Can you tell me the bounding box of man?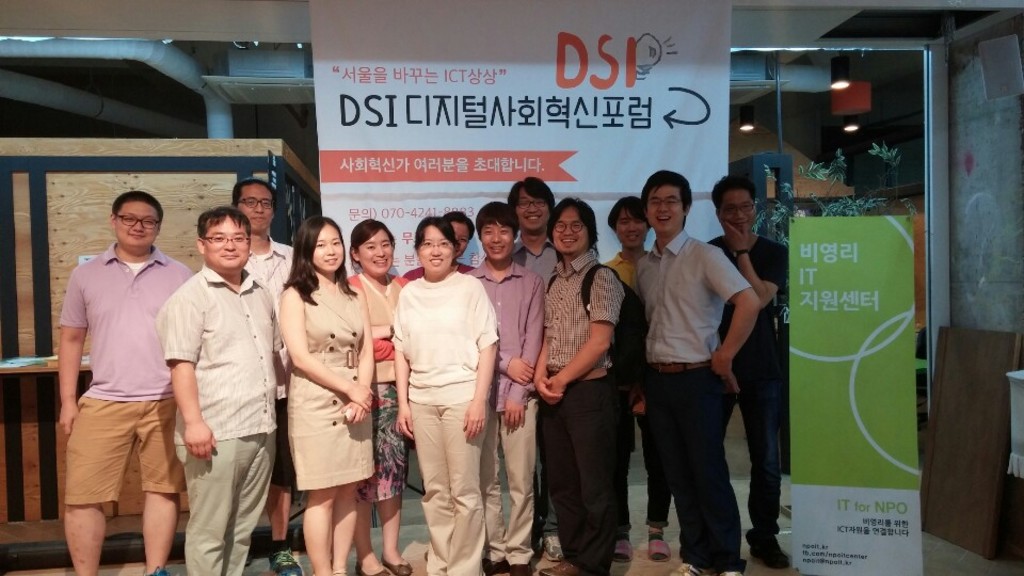
711/176/789/567.
